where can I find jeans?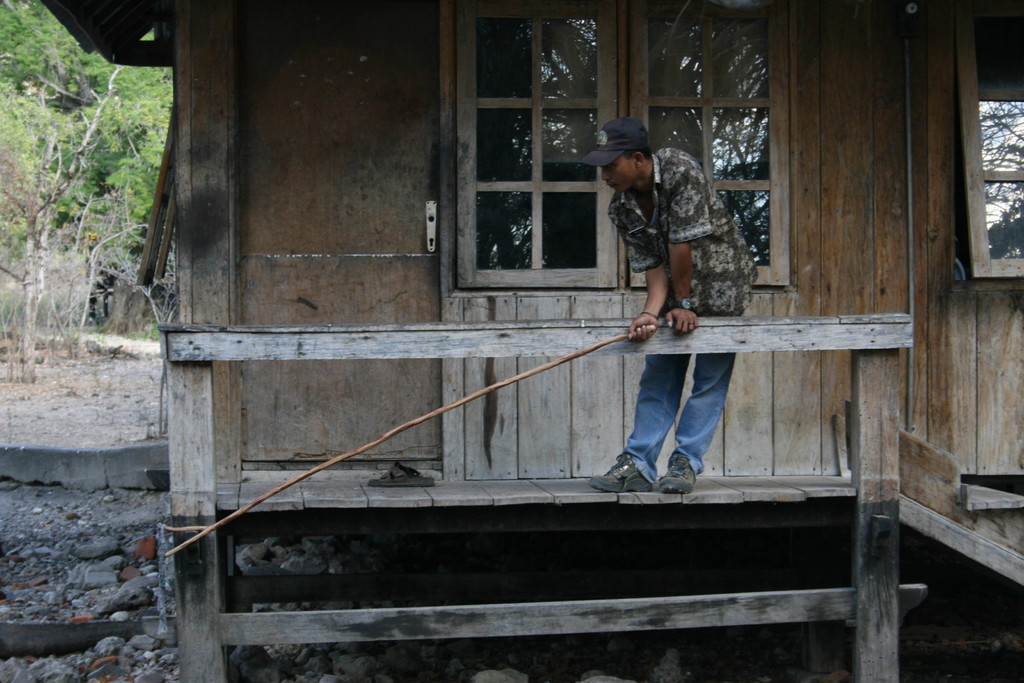
You can find it at left=618, top=349, right=759, bottom=491.
